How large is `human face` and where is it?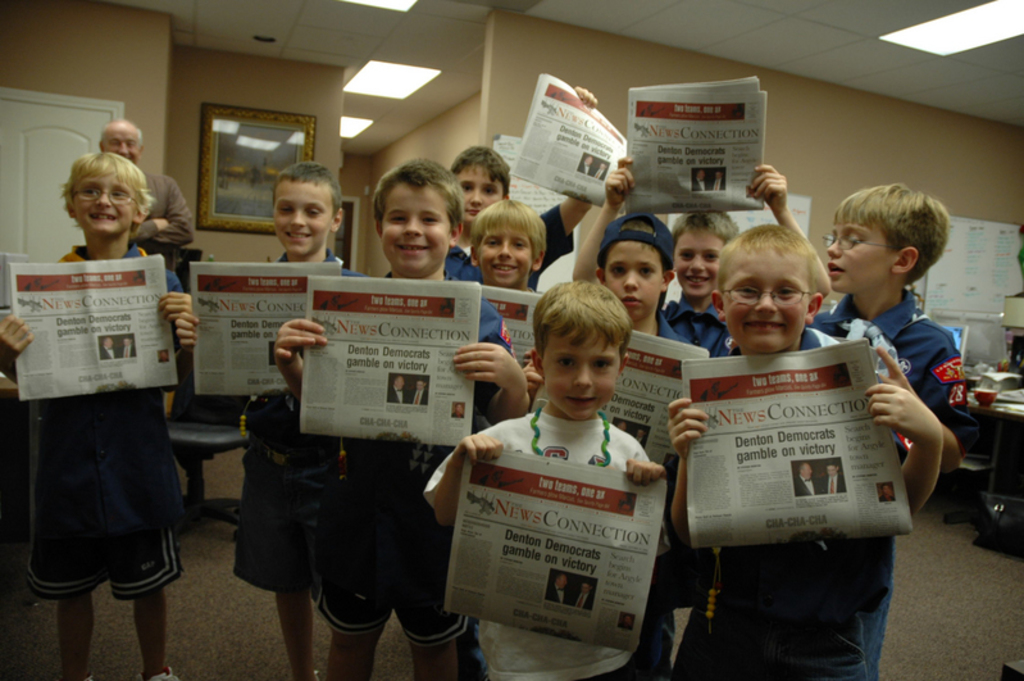
Bounding box: bbox=[722, 254, 810, 349].
